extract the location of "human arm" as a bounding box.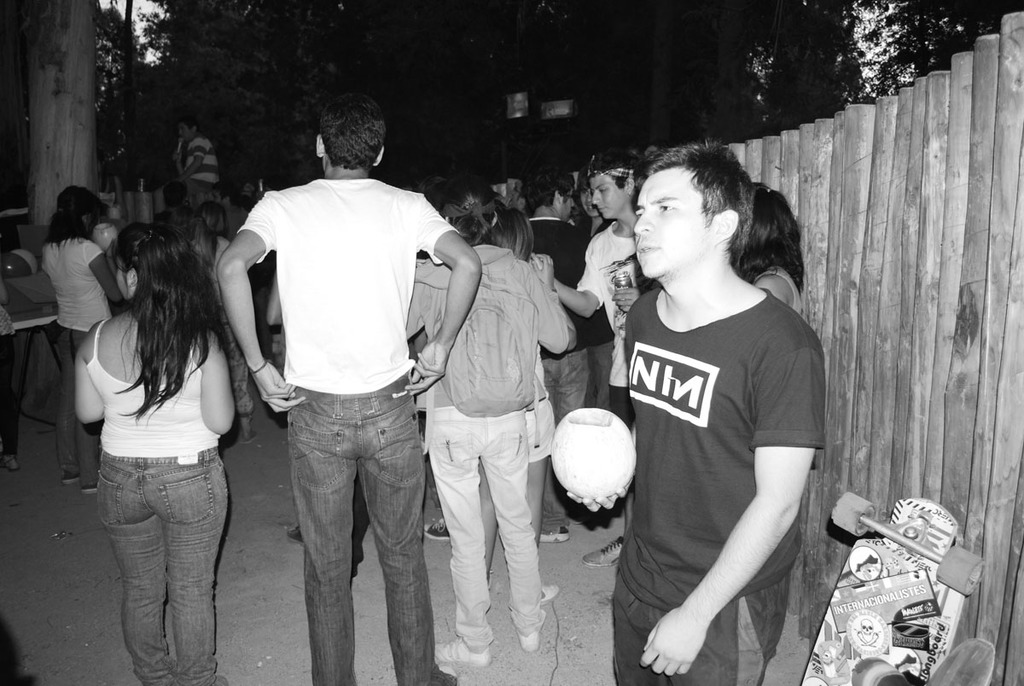
(540,235,608,322).
